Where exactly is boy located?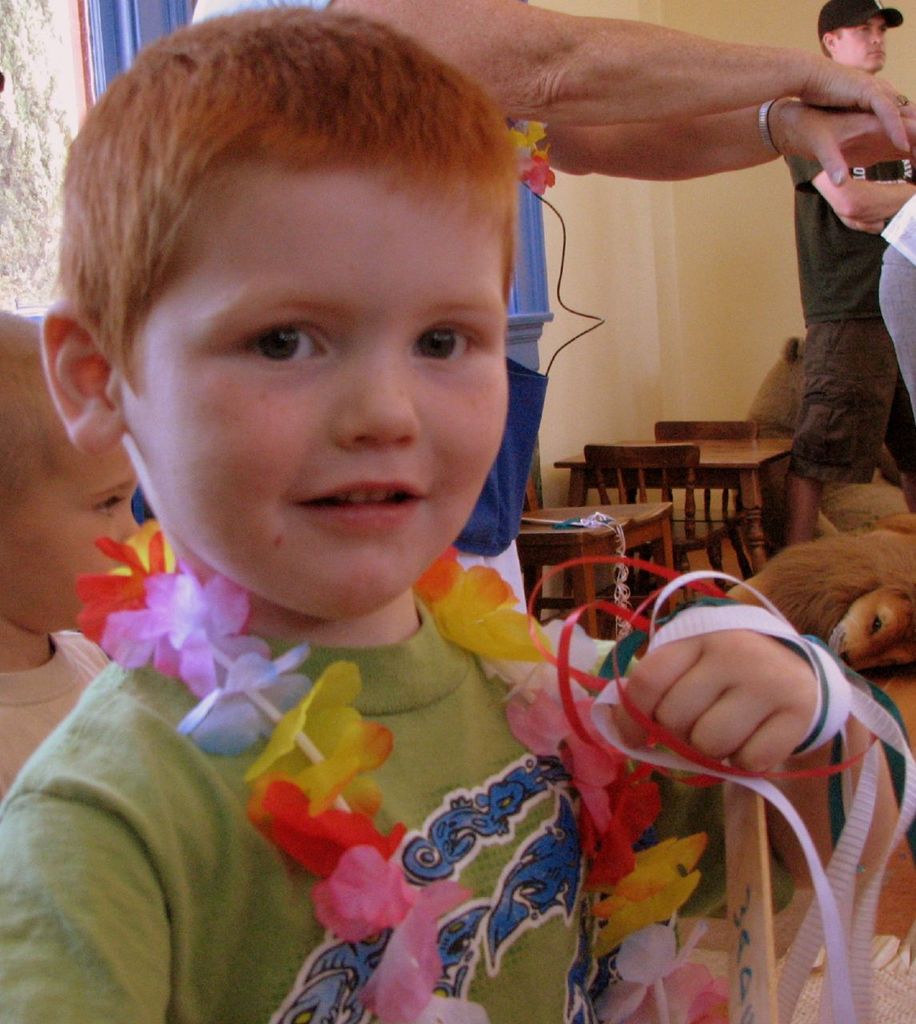
Its bounding box is 1, 3, 912, 1022.
